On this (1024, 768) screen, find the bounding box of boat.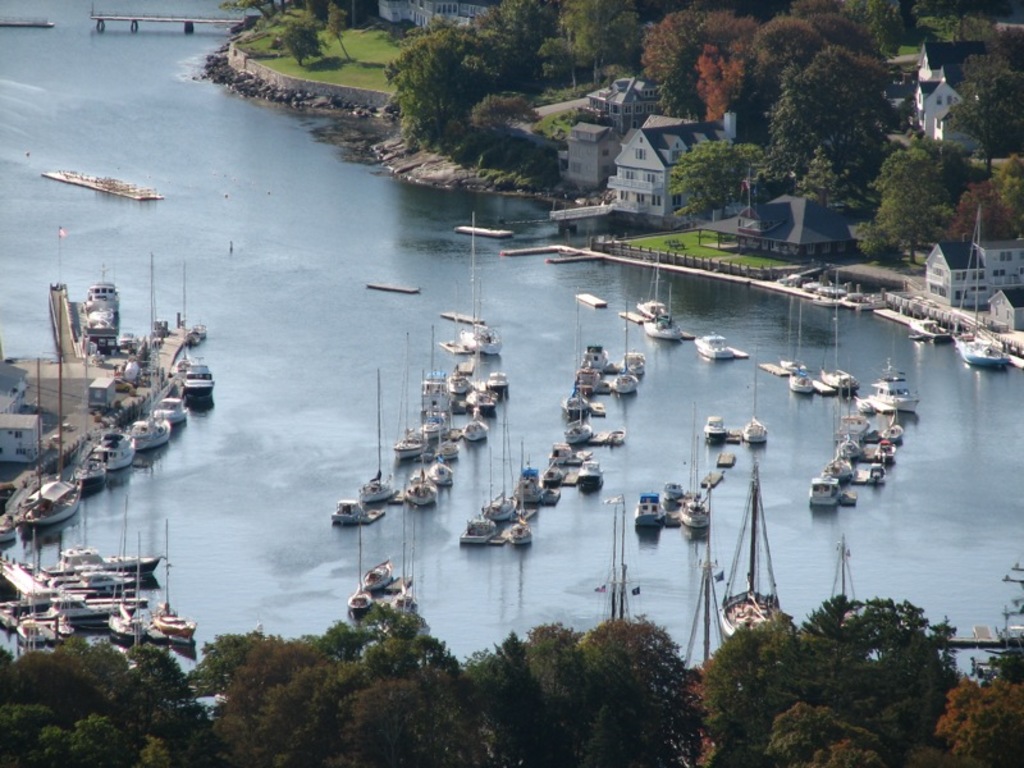
Bounding box: <box>196,317,206,334</box>.
